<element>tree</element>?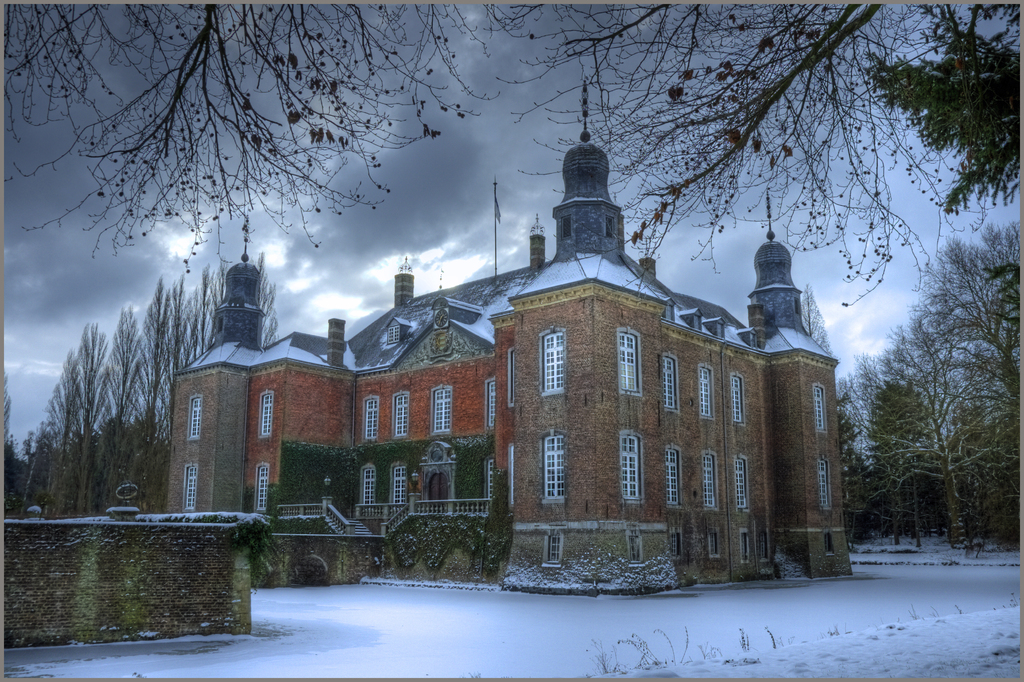
detection(0, 0, 1022, 278)
